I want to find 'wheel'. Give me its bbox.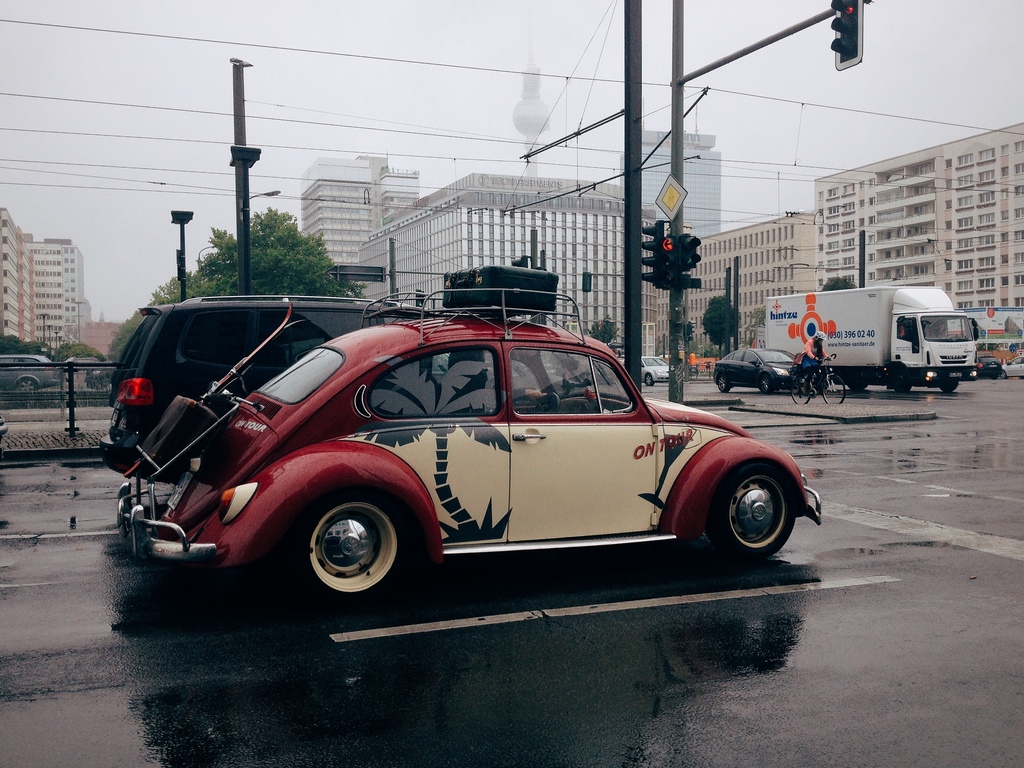
select_region(1000, 370, 1005, 380).
